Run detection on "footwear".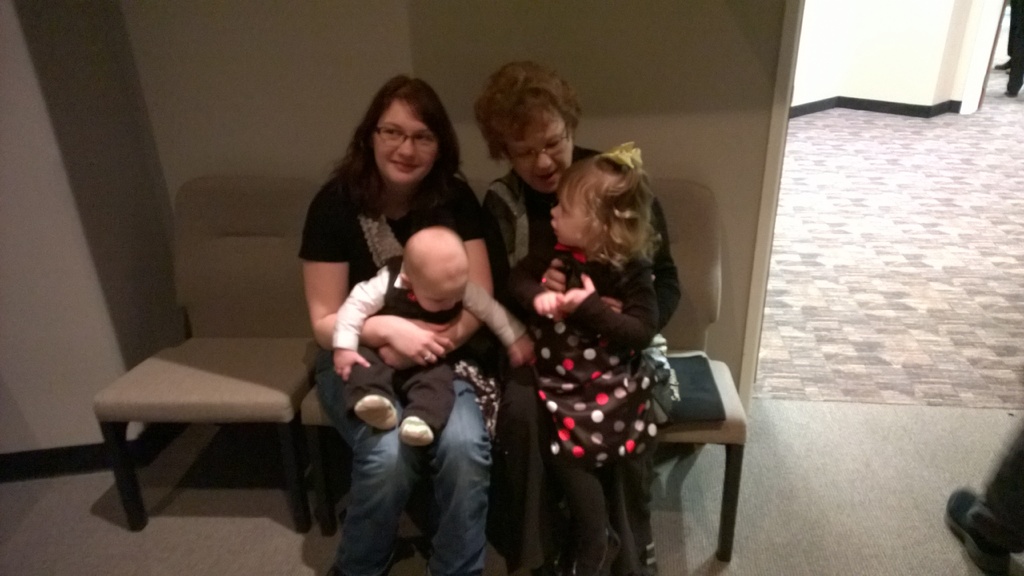
Result: (x1=945, y1=470, x2=1017, y2=571).
